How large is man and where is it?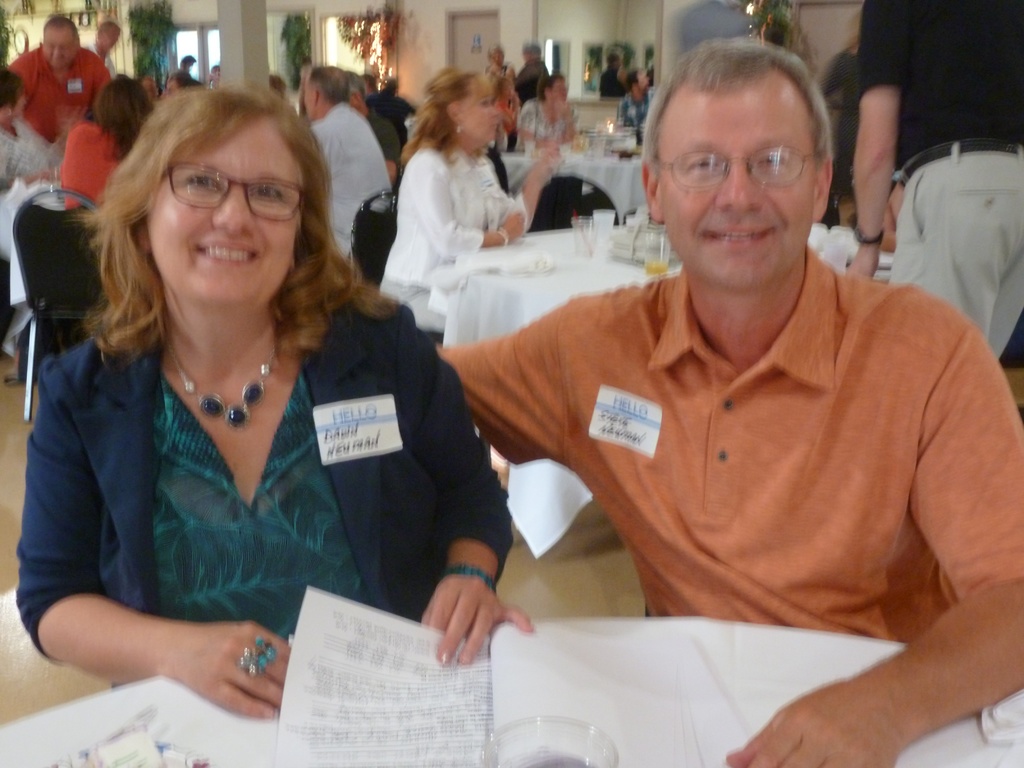
Bounding box: 410, 40, 1023, 730.
